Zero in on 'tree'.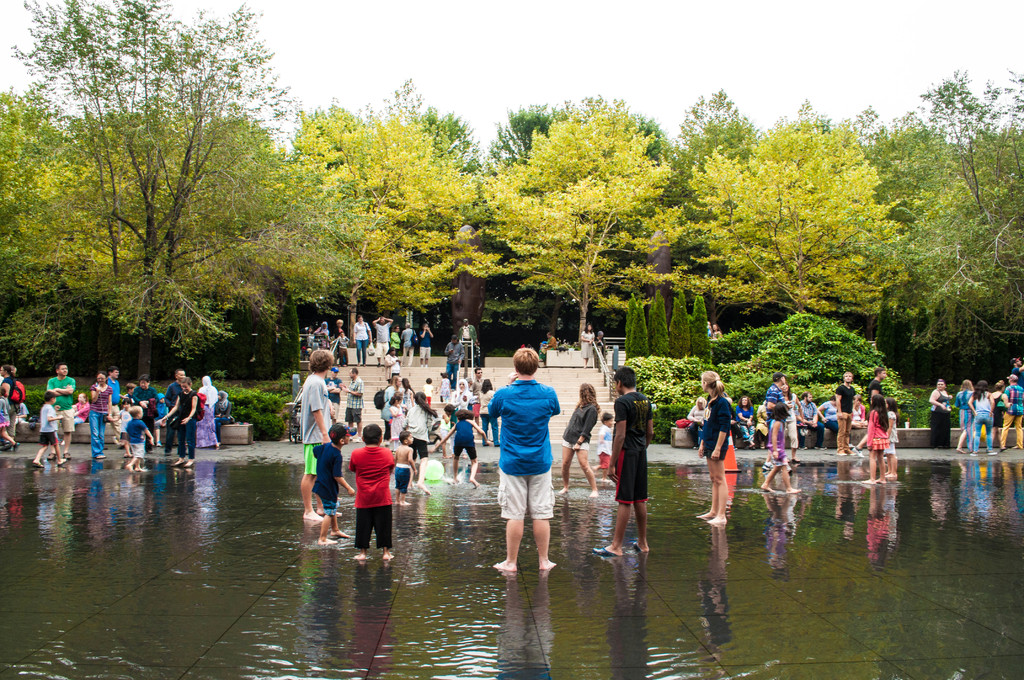
Zeroed in: bbox(32, 43, 295, 403).
